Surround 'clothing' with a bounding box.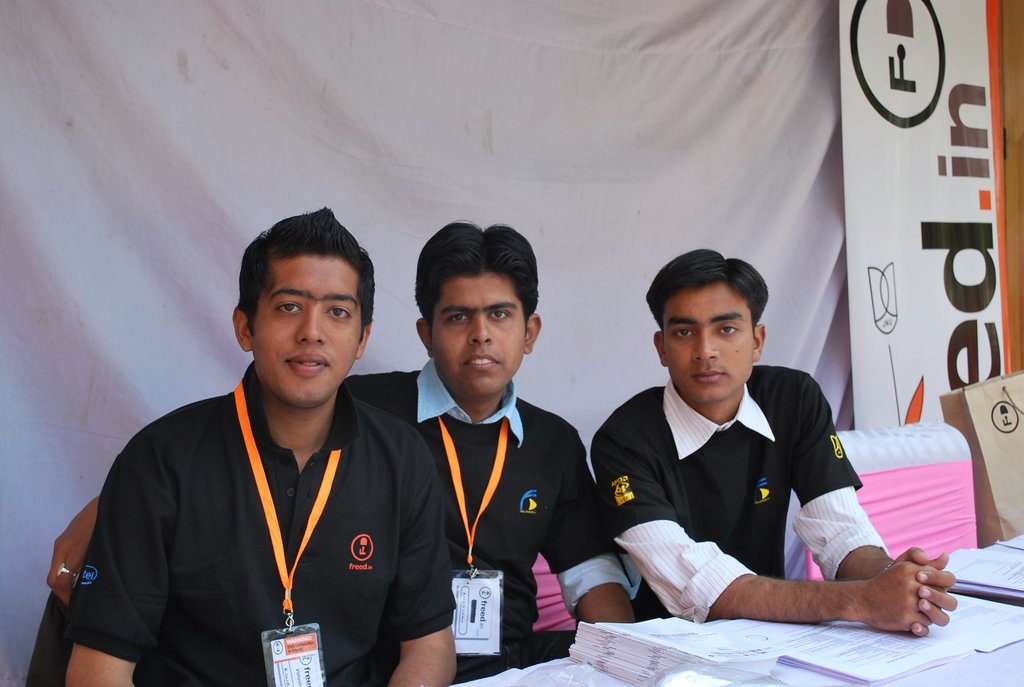
{"left": 343, "top": 356, "right": 643, "bottom": 686}.
